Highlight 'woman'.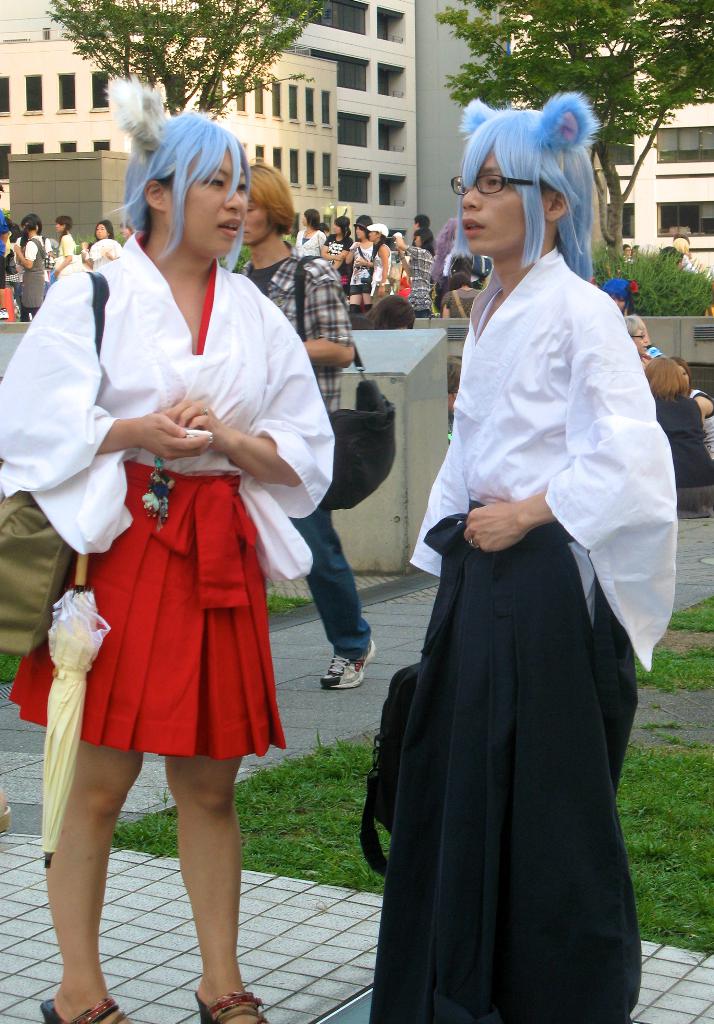
Highlighted region: (675,356,713,456).
